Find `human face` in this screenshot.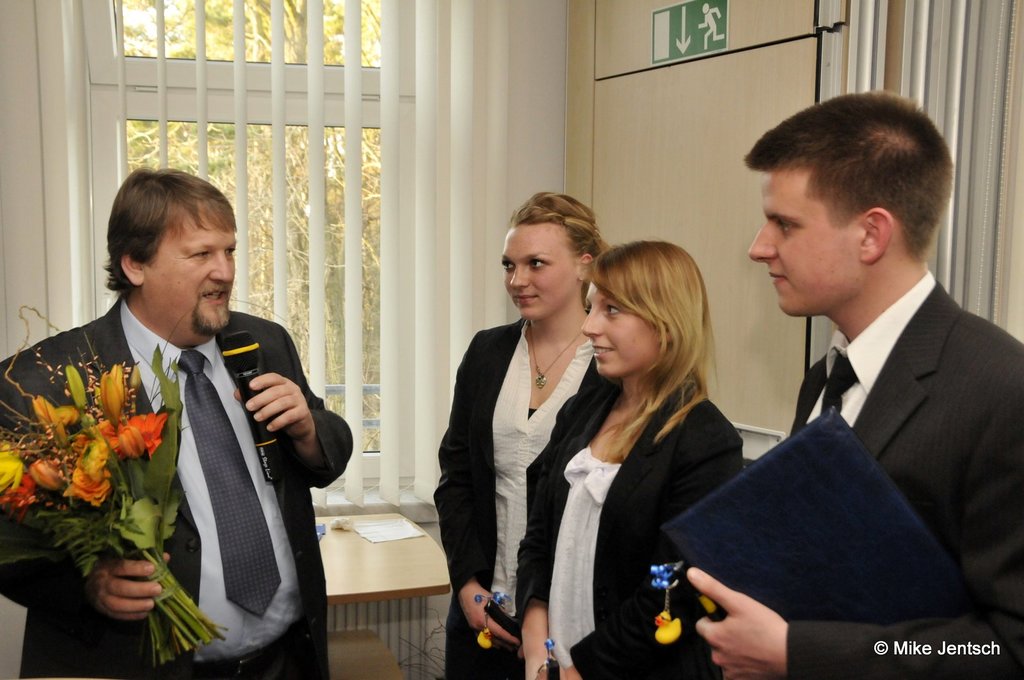
The bounding box for `human face` is [x1=147, y1=209, x2=241, y2=326].
